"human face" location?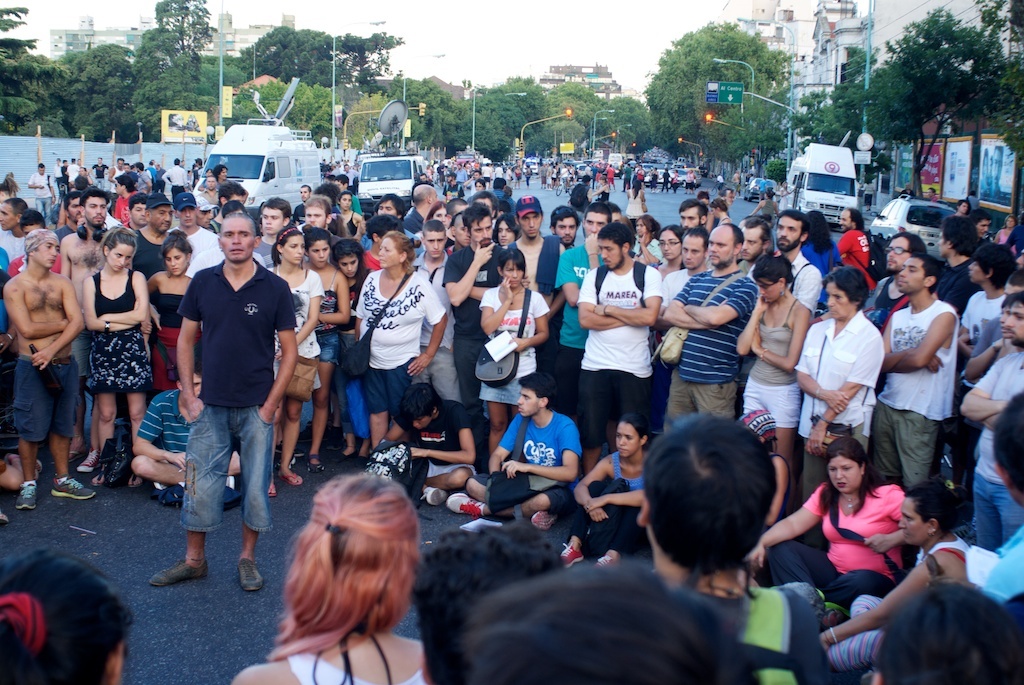
locate(823, 449, 860, 493)
